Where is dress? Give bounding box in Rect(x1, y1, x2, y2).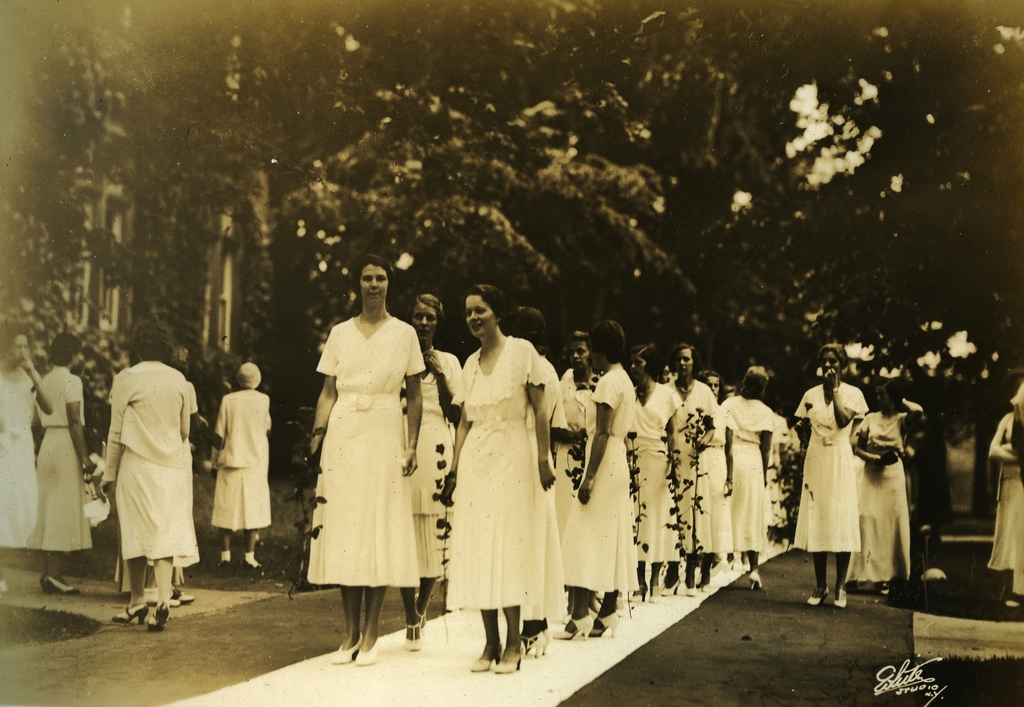
Rect(555, 362, 637, 610).
